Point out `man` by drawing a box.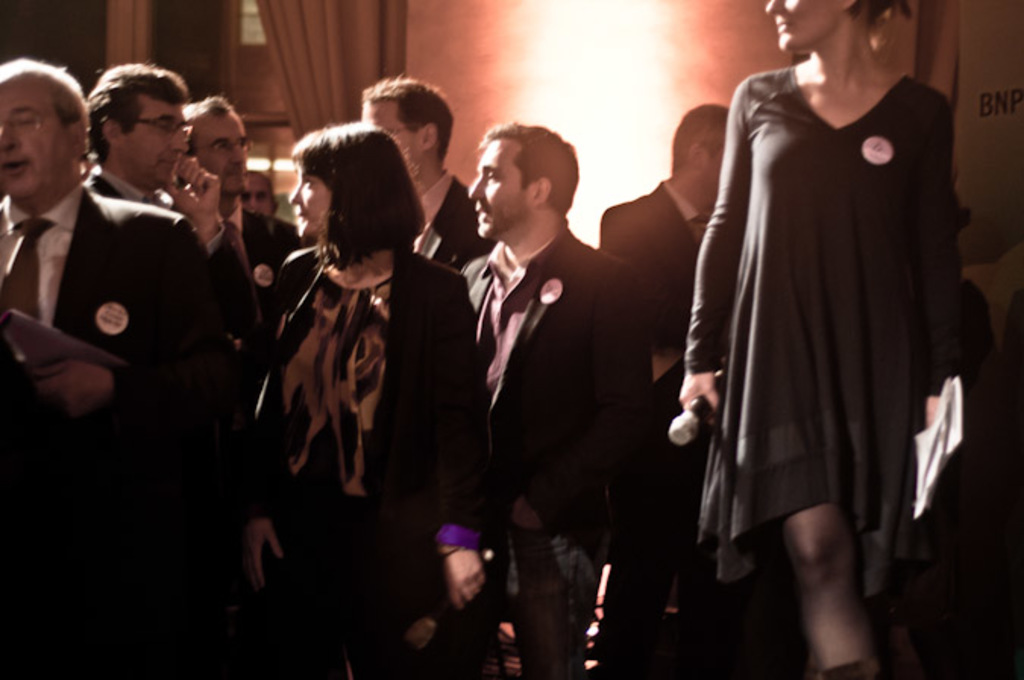
[x1=79, y1=62, x2=265, y2=348].
